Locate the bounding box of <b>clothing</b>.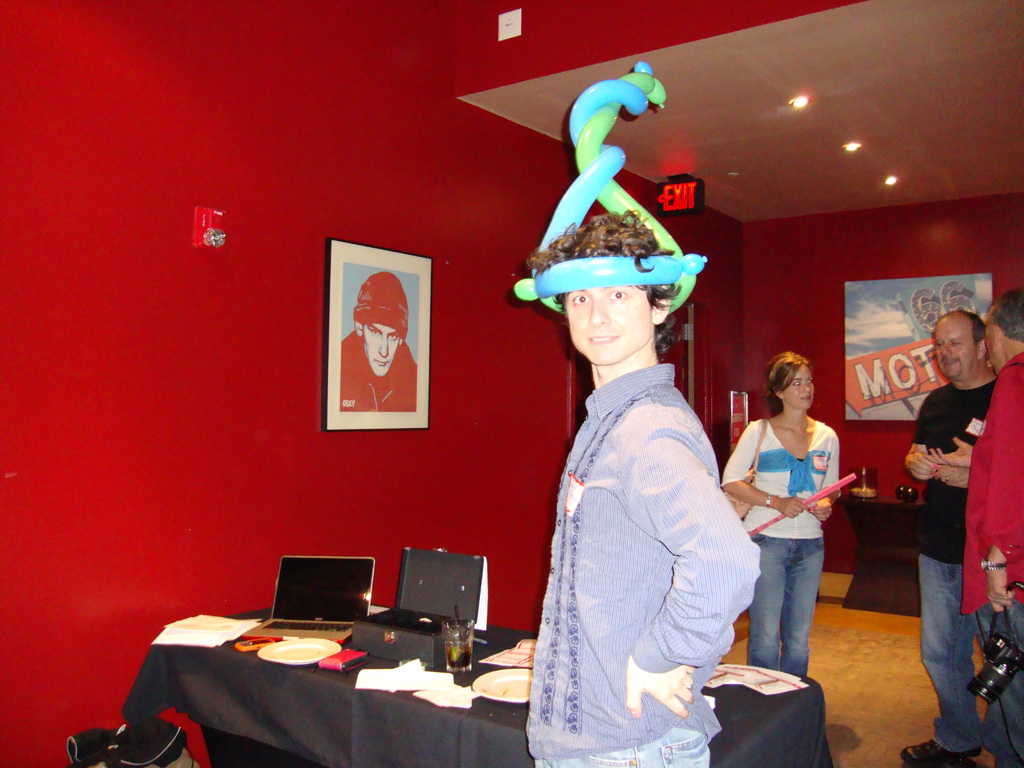
Bounding box: l=906, t=378, r=1012, b=758.
